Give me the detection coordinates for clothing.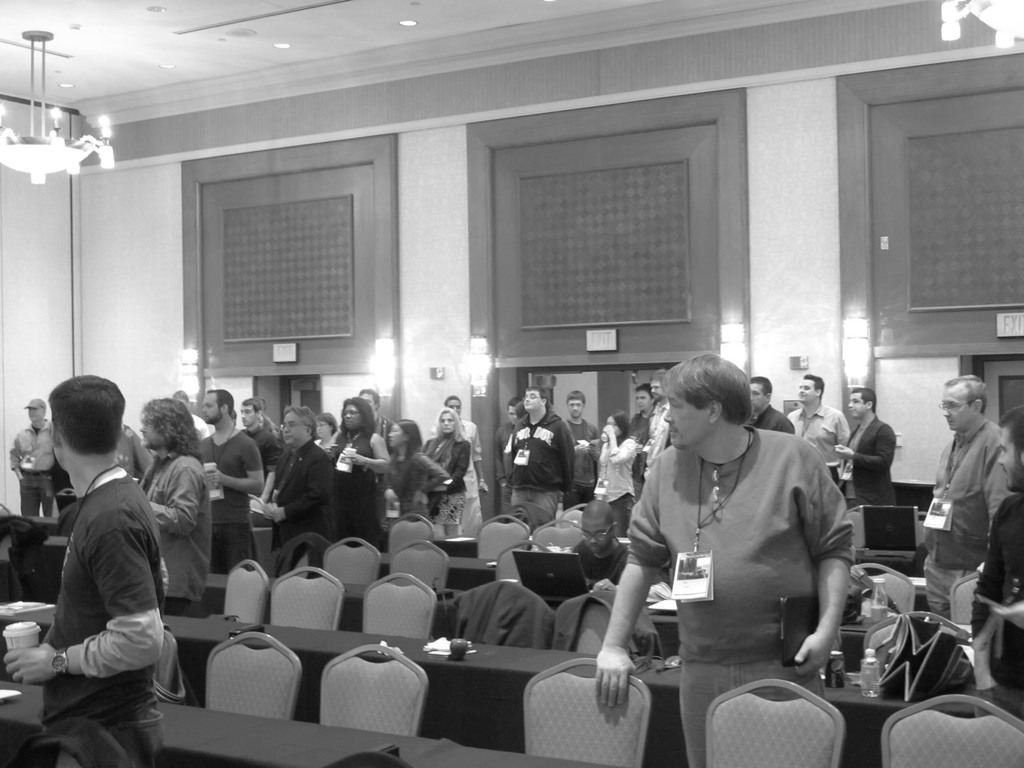
bbox(557, 409, 598, 502).
